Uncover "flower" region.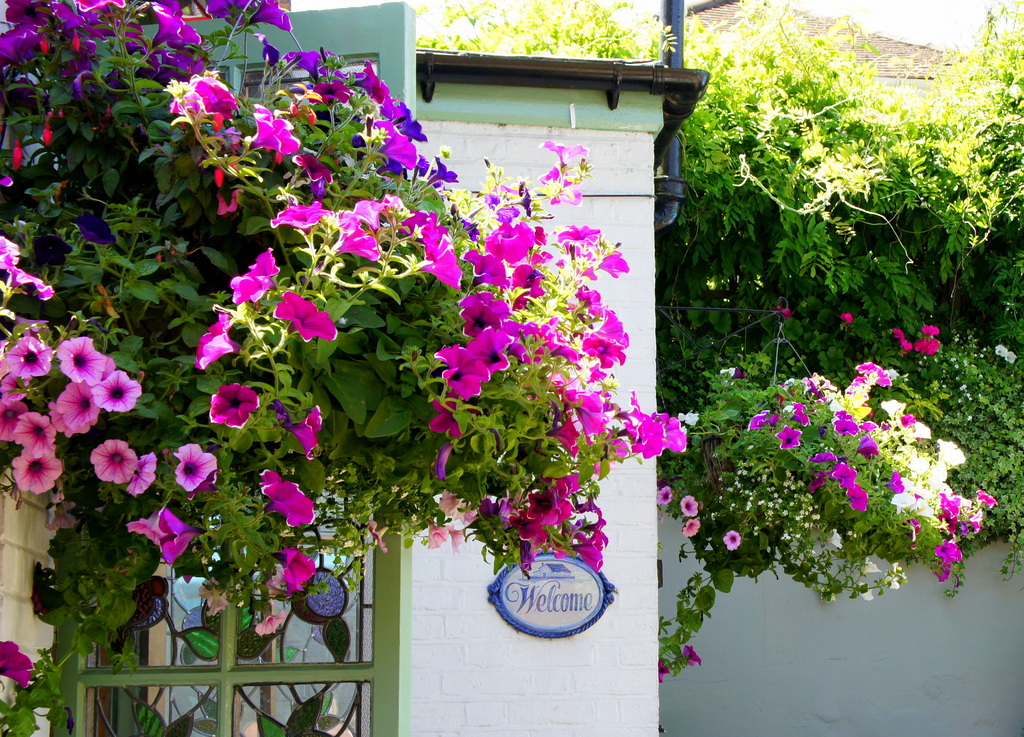
Uncovered: (683, 518, 702, 538).
